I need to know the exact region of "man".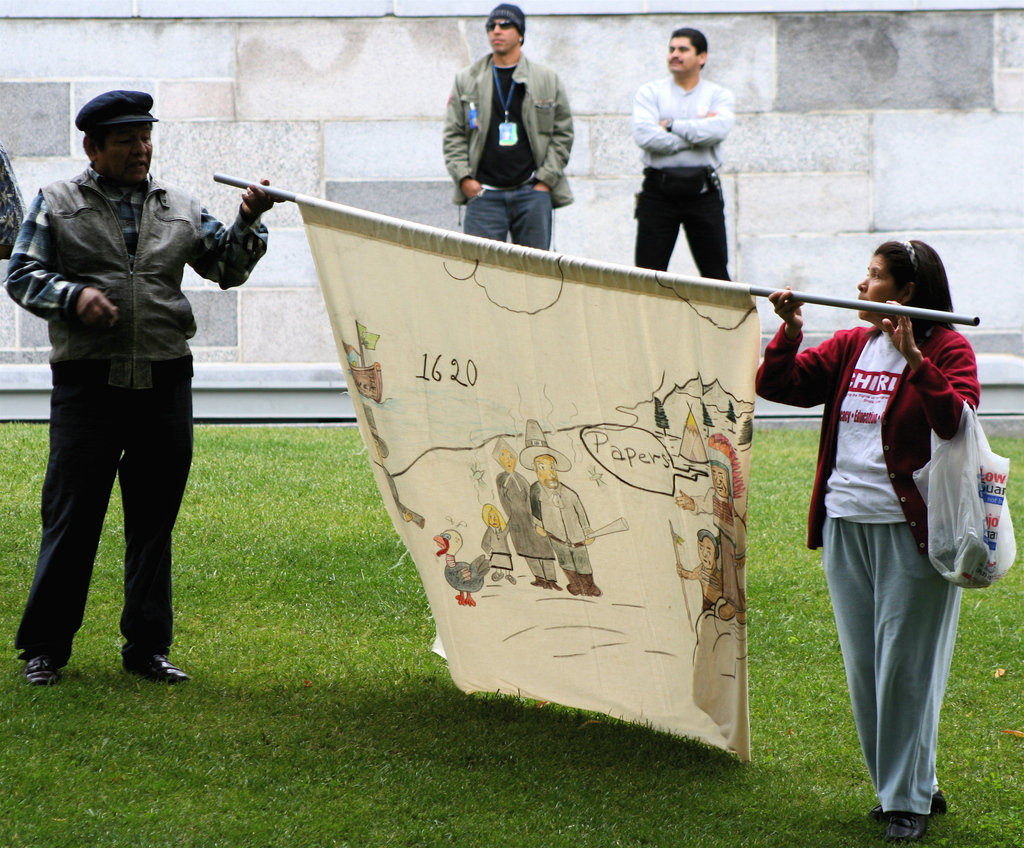
Region: BBox(621, 24, 737, 284).
